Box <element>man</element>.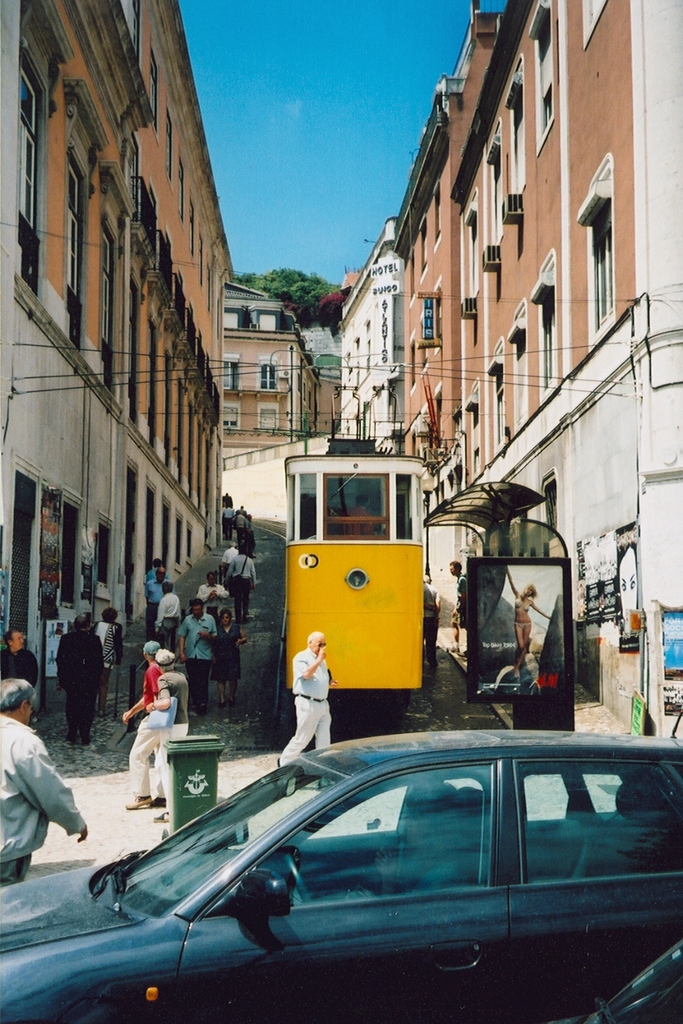
x1=197, y1=567, x2=230, y2=630.
